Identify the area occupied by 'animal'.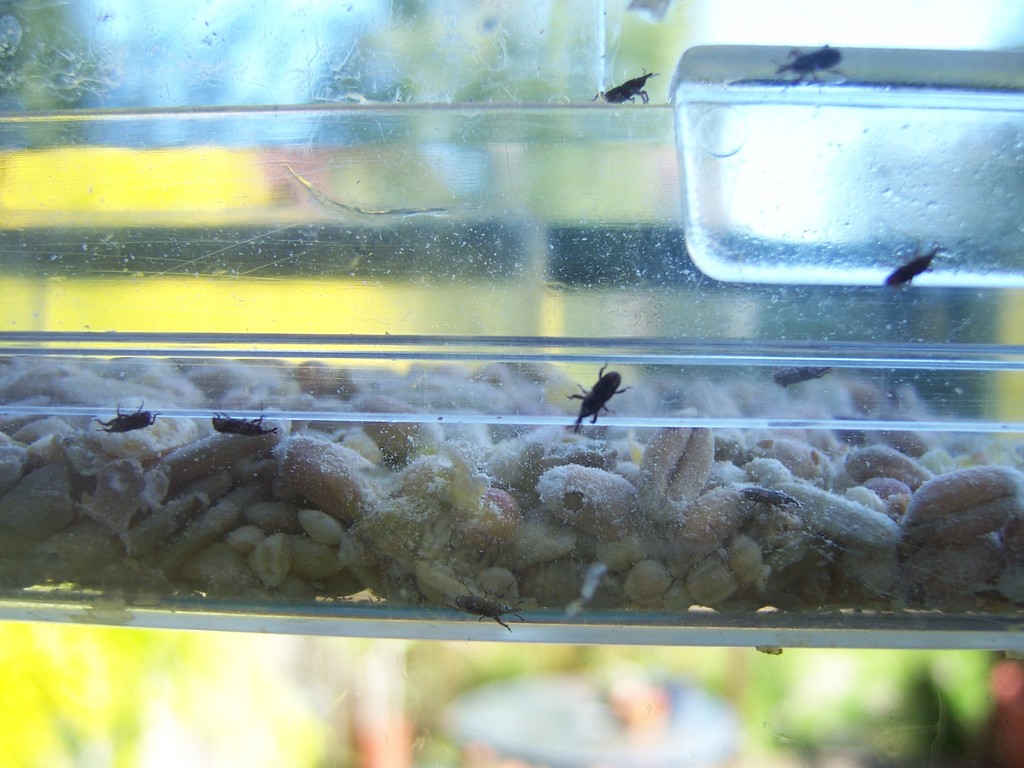
Area: select_region(768, 42, 842, 94).
